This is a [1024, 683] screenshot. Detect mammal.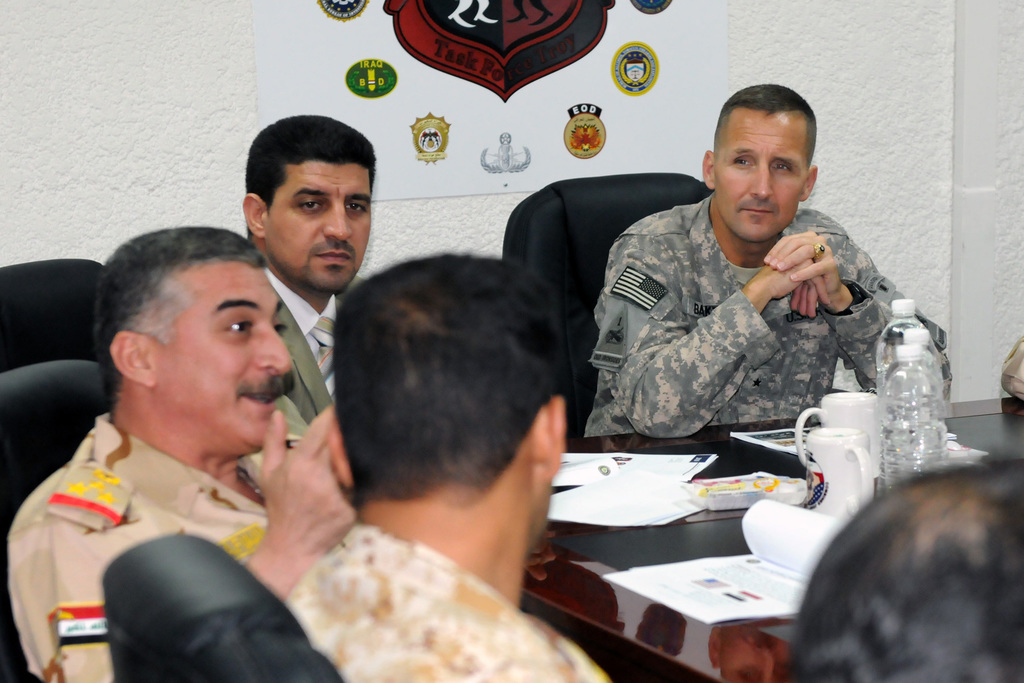
x1=767 y1=468 x2=1022 y2=682.
